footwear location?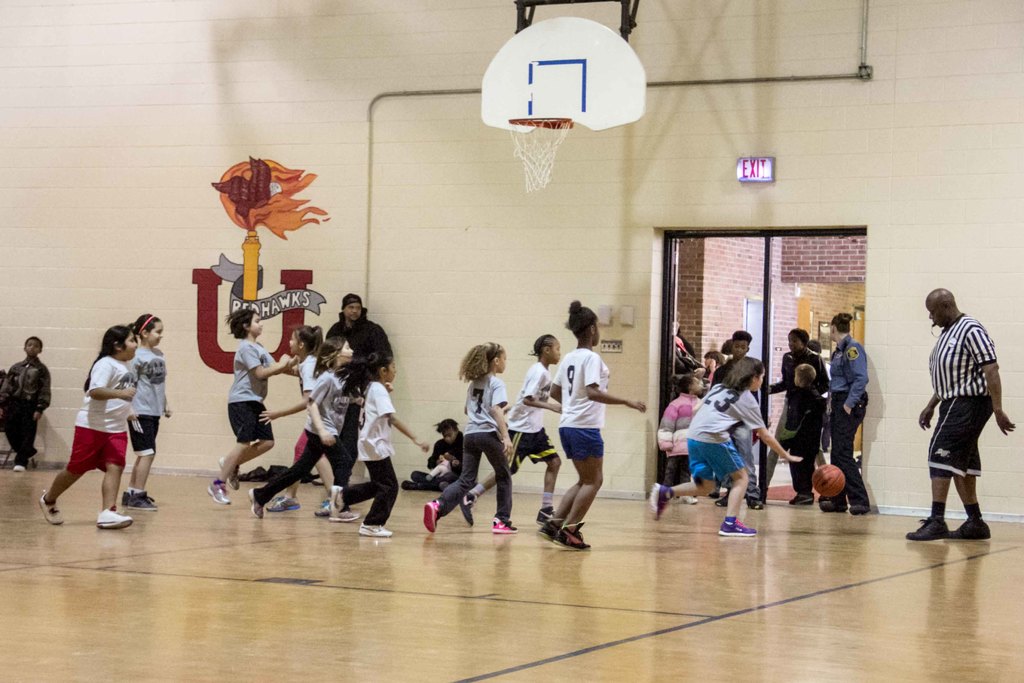
left=122, top=490, right=156, bottom=505
